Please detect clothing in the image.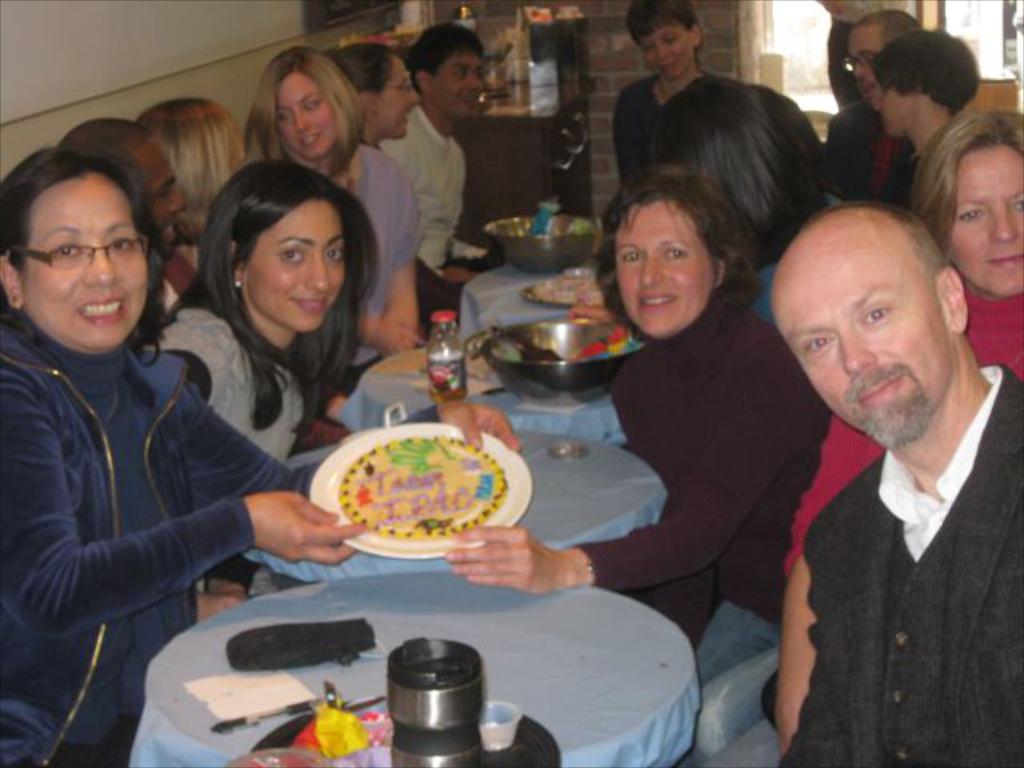
bbox=(381, 104, 466, 270).
